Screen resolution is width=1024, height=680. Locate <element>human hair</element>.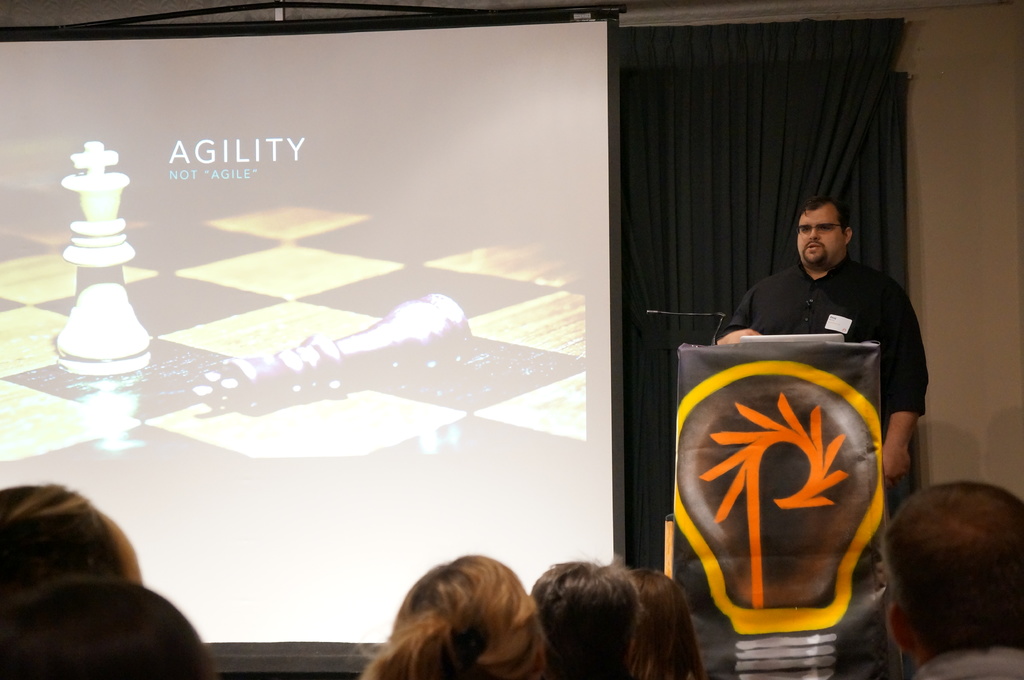
0,482,142,598.
